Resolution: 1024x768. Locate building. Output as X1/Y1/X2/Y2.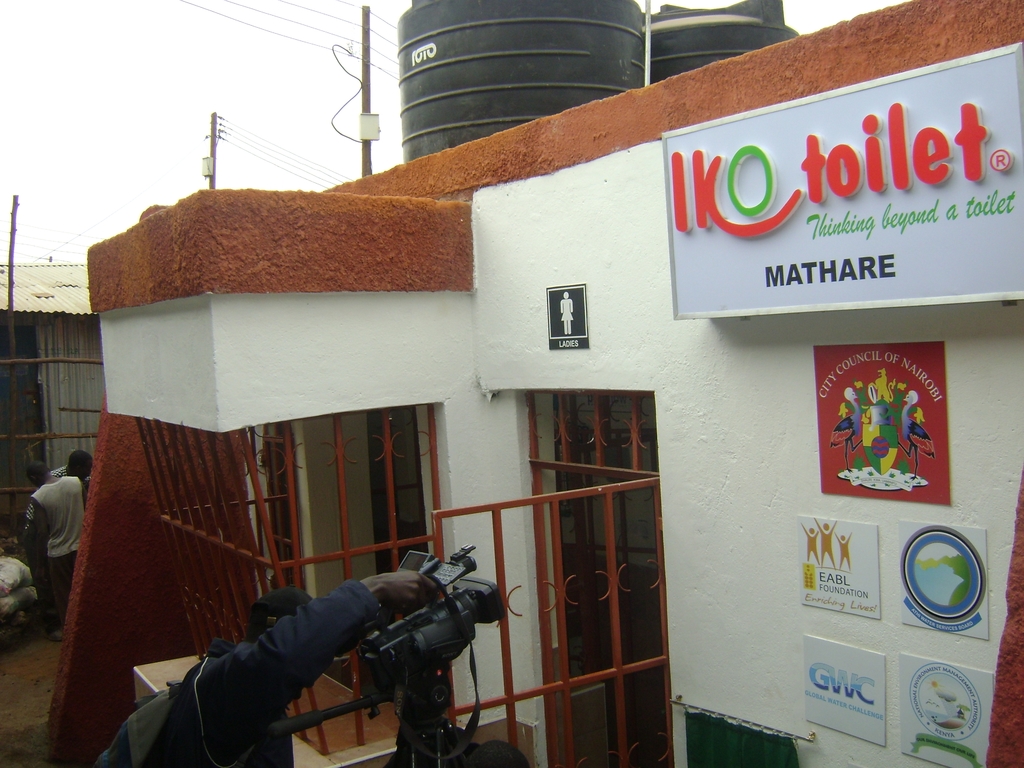
89/0/1023/767.
